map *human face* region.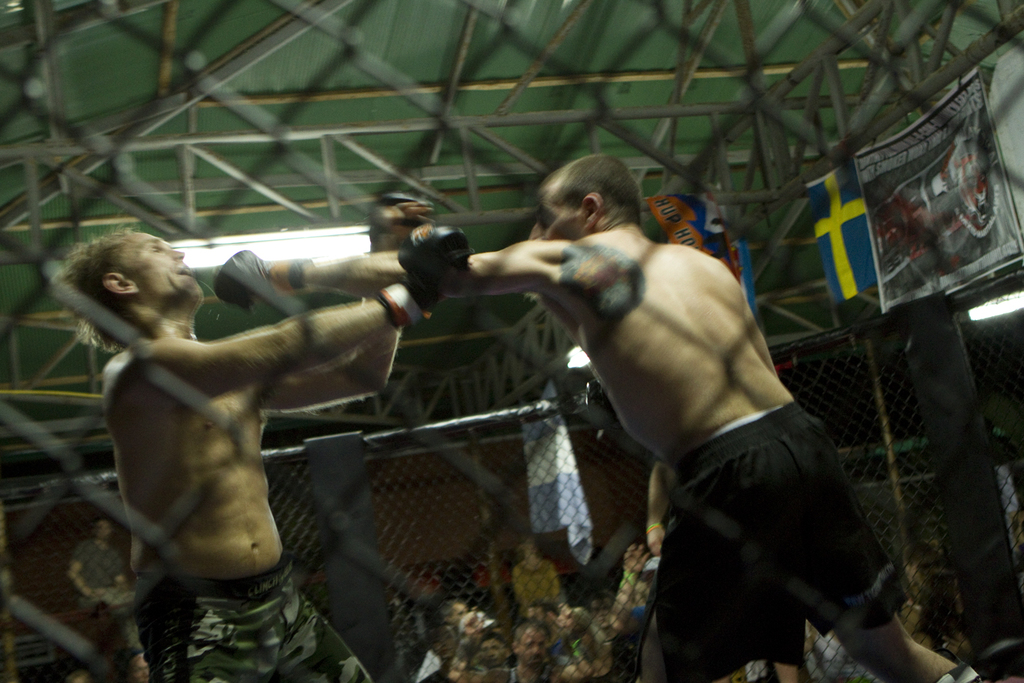
Mapped to bbox(477, 638, 504, 664).
